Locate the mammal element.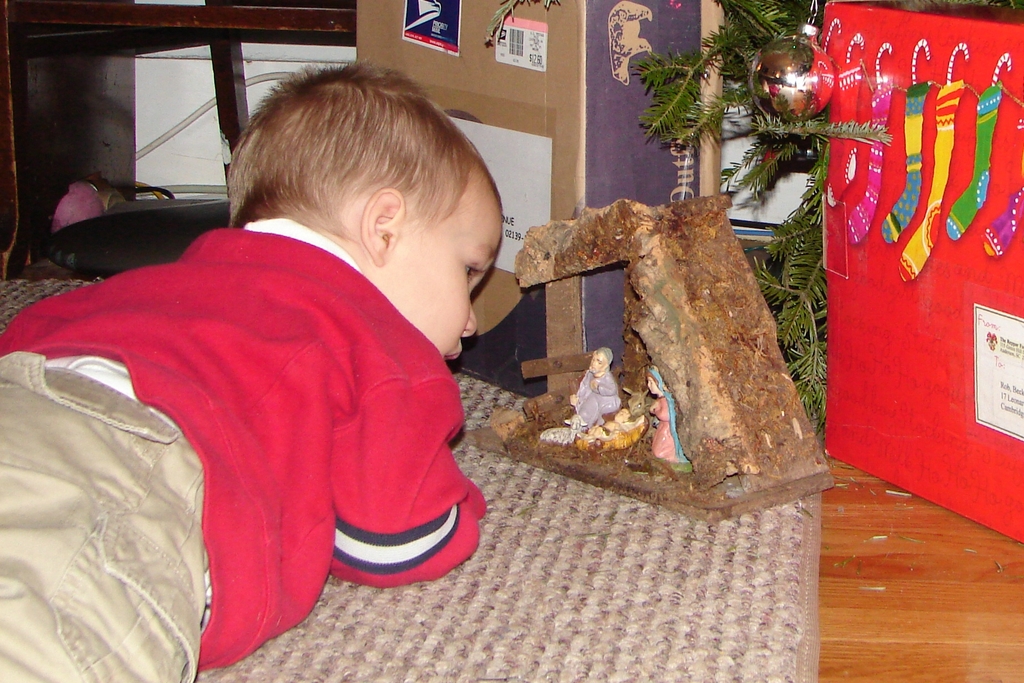
Element bbox: box=[644, 362, 687, 460].
